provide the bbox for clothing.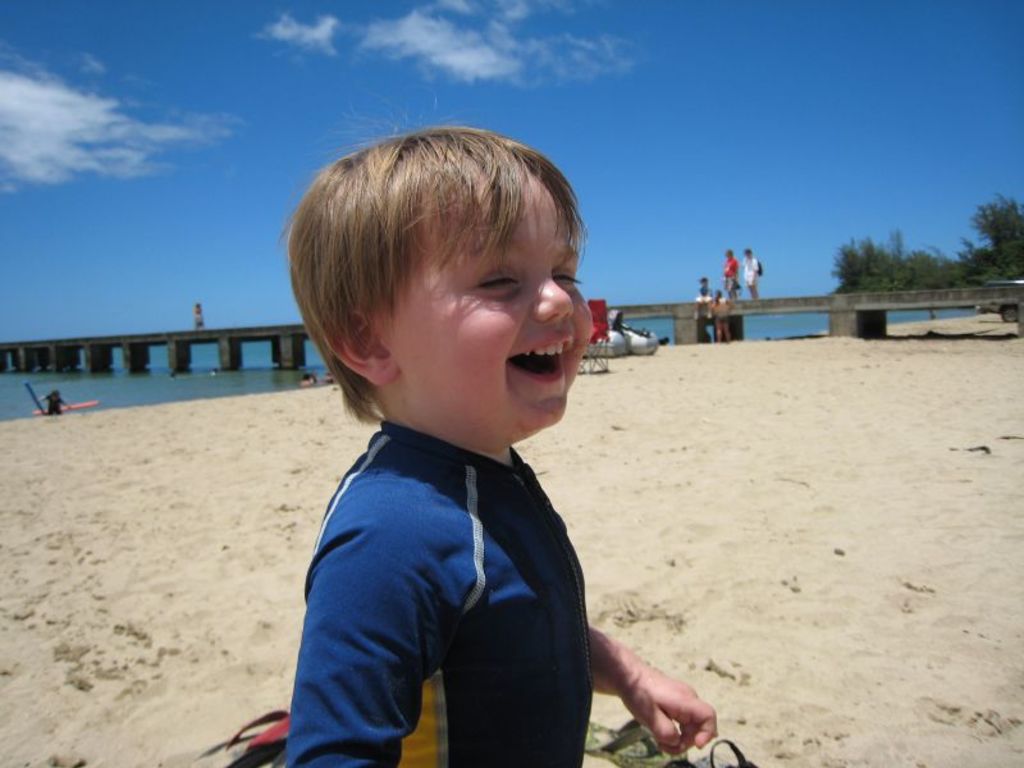
locate(744, 250, 763, 288).
